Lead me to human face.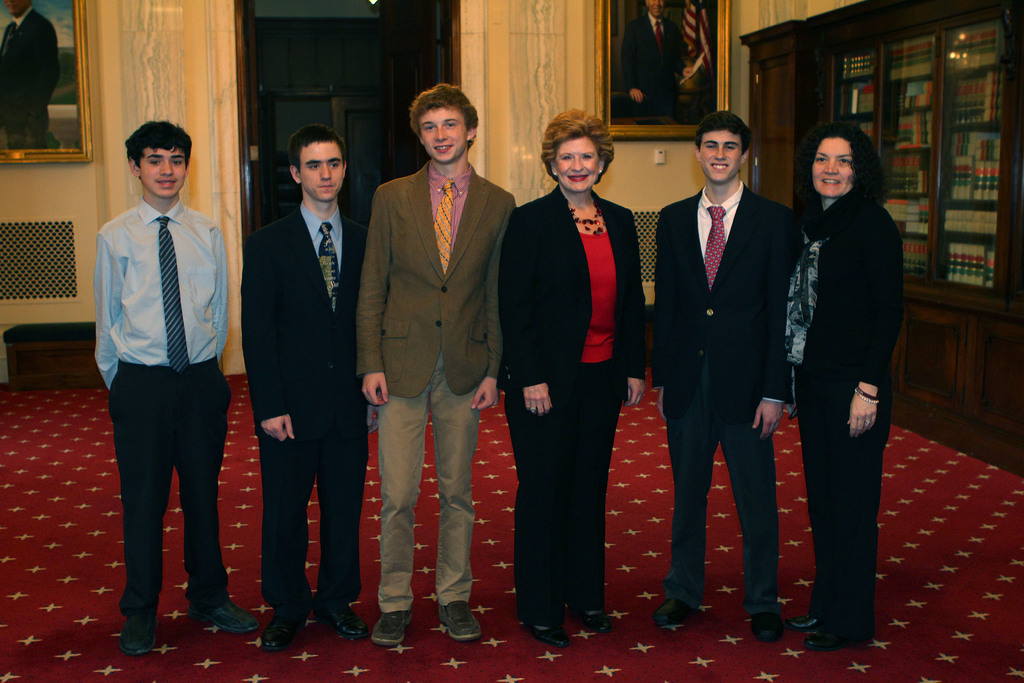
Lead to 140/146/183/201.
